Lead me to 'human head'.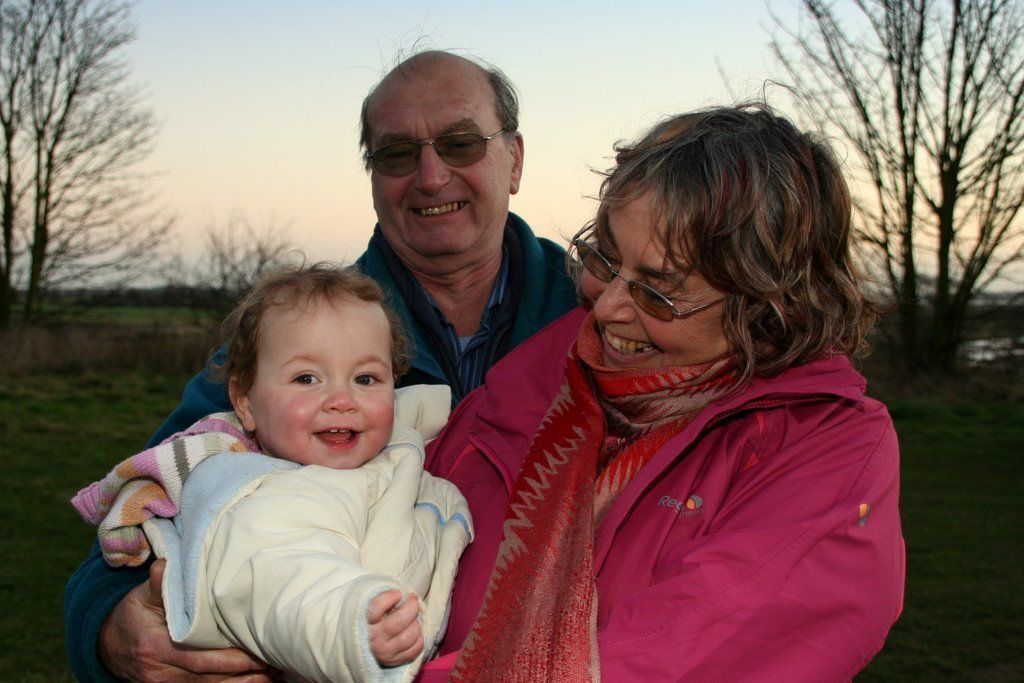
Lead to detection(223, 265, 404, 470).
